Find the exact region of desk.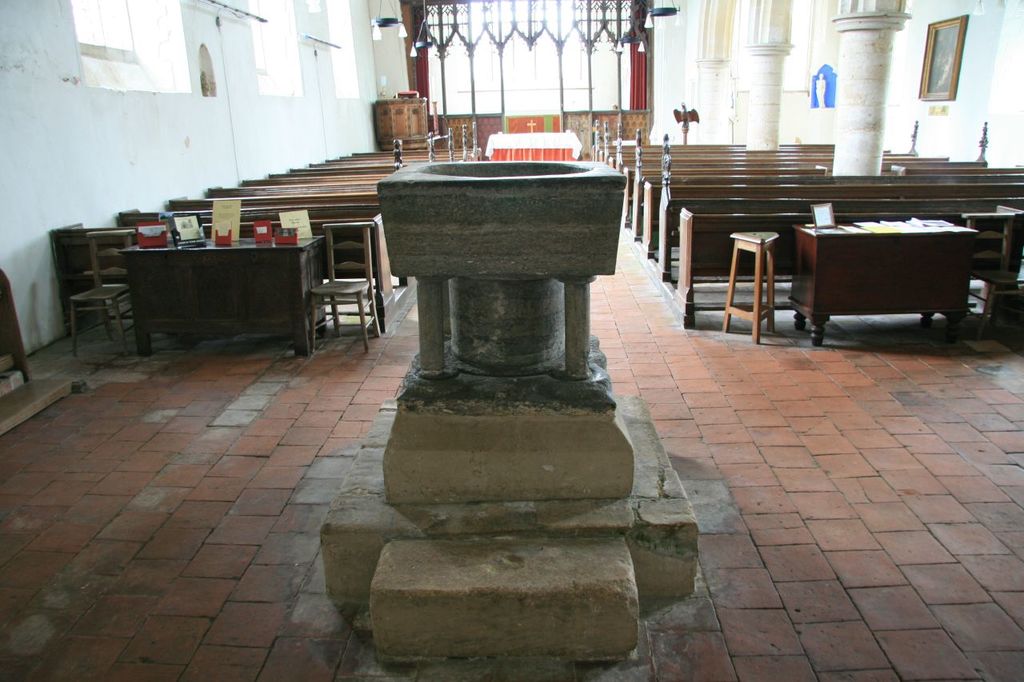
Exact region: {"x1": 778, "y1": 196, "x2": 985, "y2": 341}.
